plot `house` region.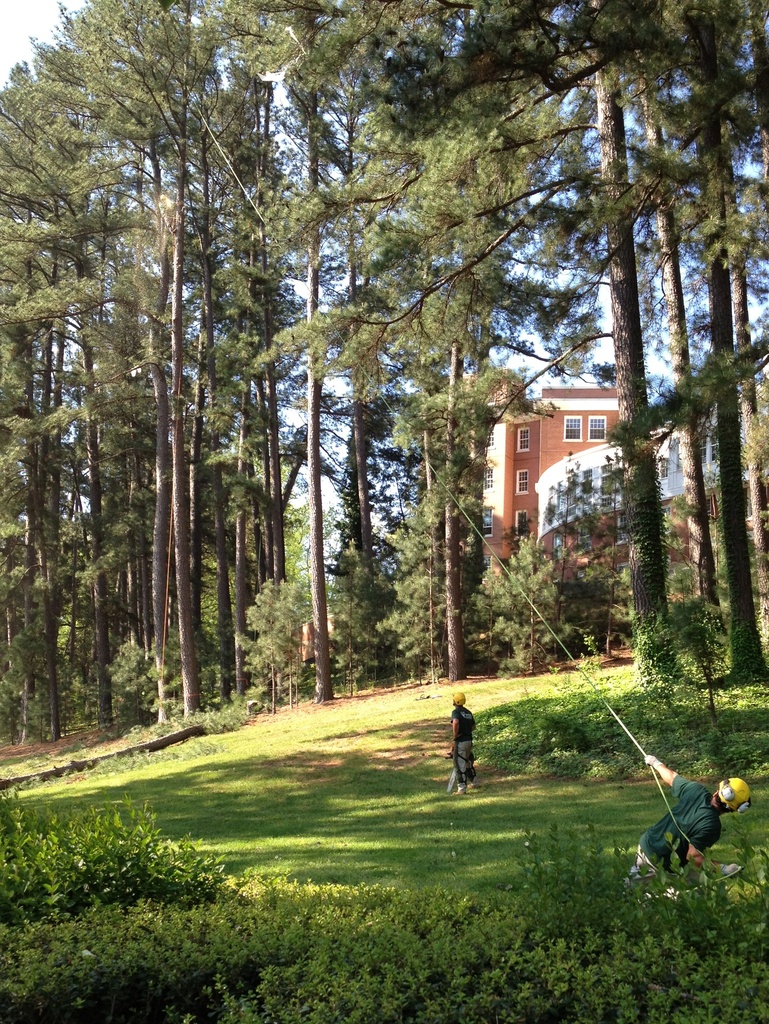
Plotted at select_region(494, 374, 643, 579).
